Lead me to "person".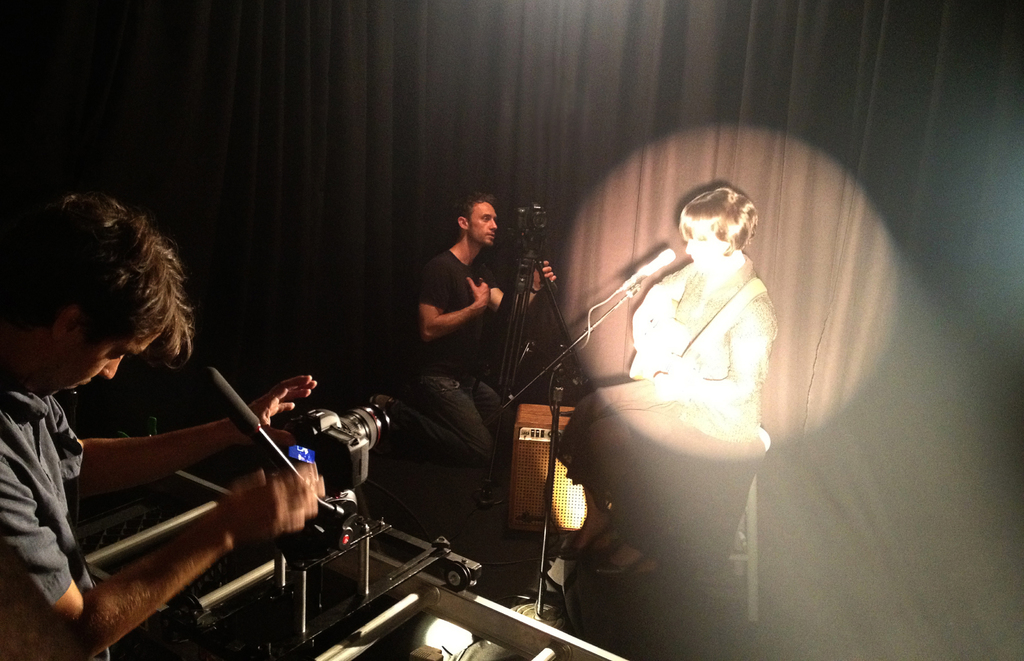
Lead to pyautogui.locateOnScreen(372, 186, 550, 464).
